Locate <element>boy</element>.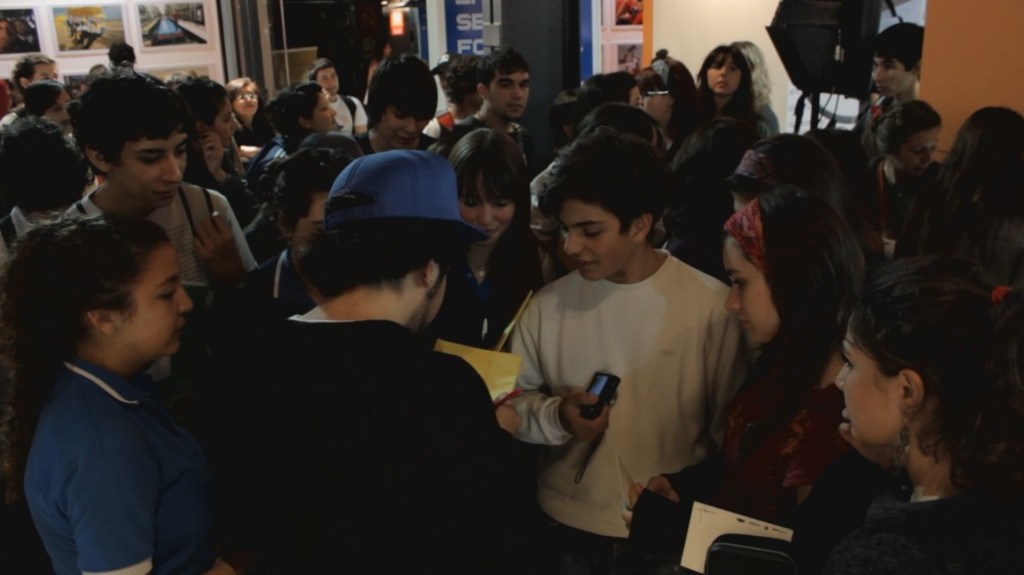
Bounding box: 860/23/922/171.
